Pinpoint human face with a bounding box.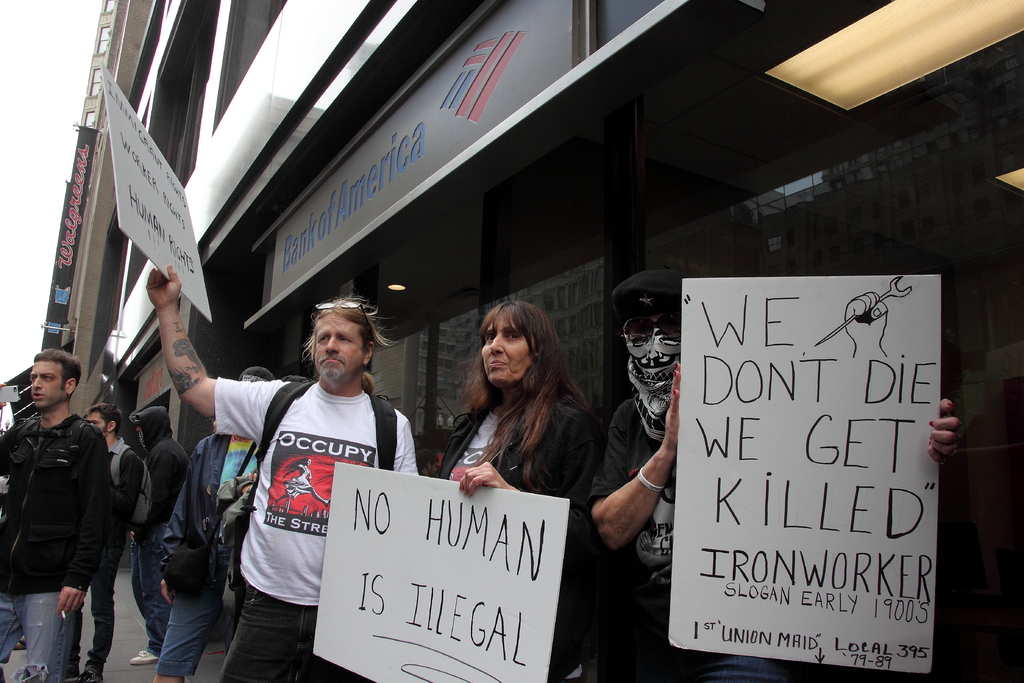
476,315,531,390.
